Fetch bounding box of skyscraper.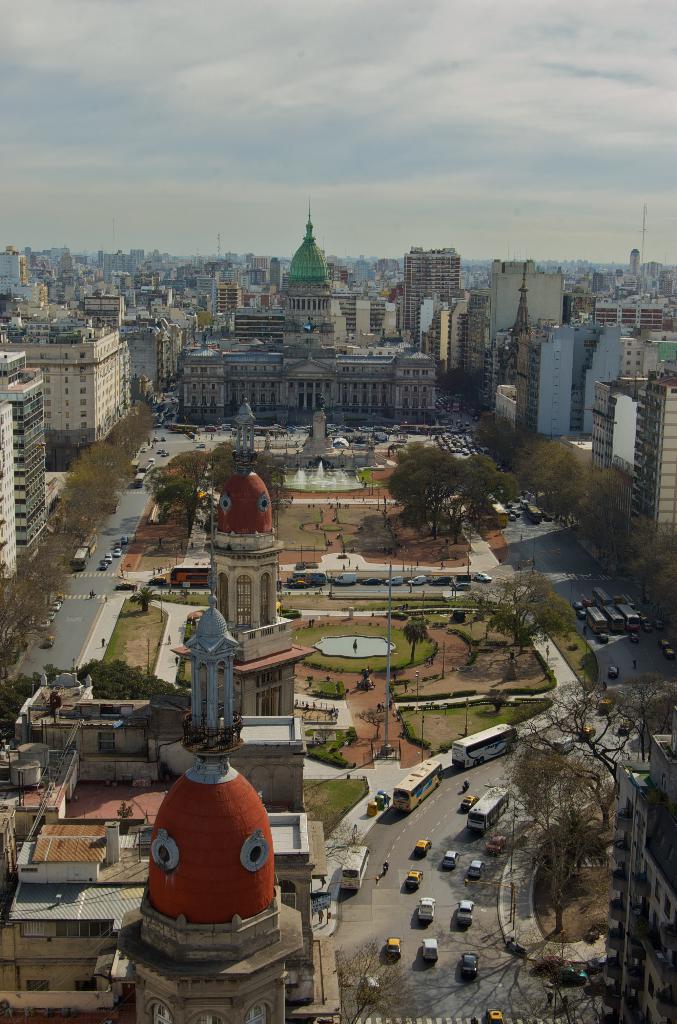
Bbox: bbox(584, 237, 672, 340).
